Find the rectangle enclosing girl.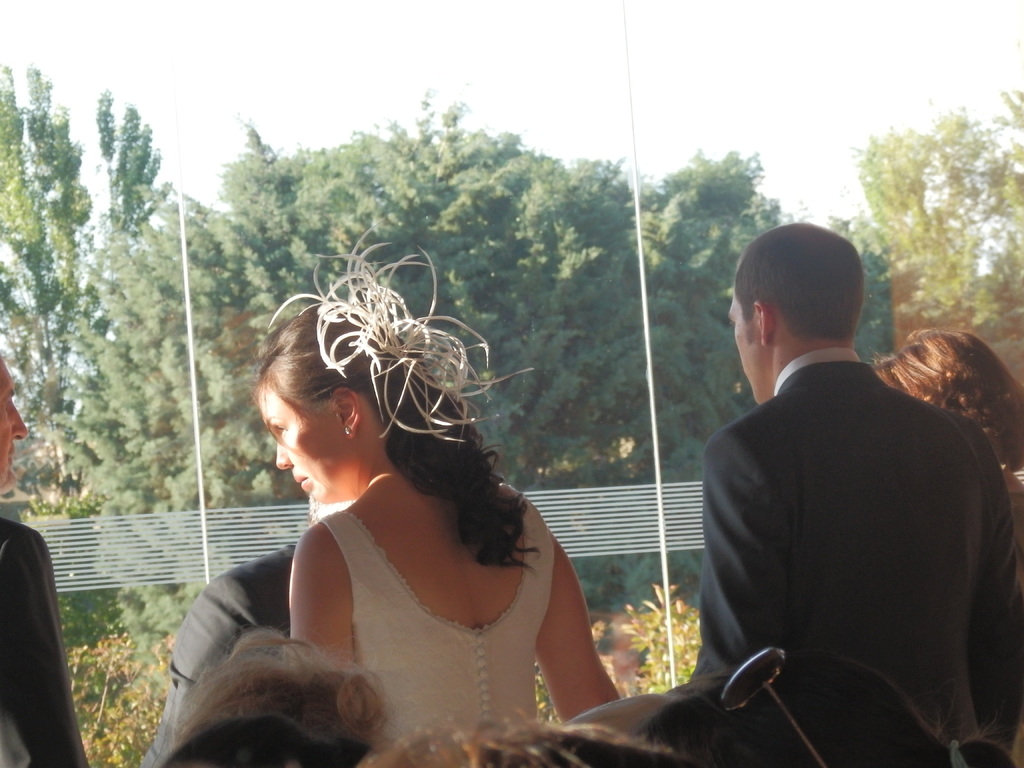
251 220 616 746.
